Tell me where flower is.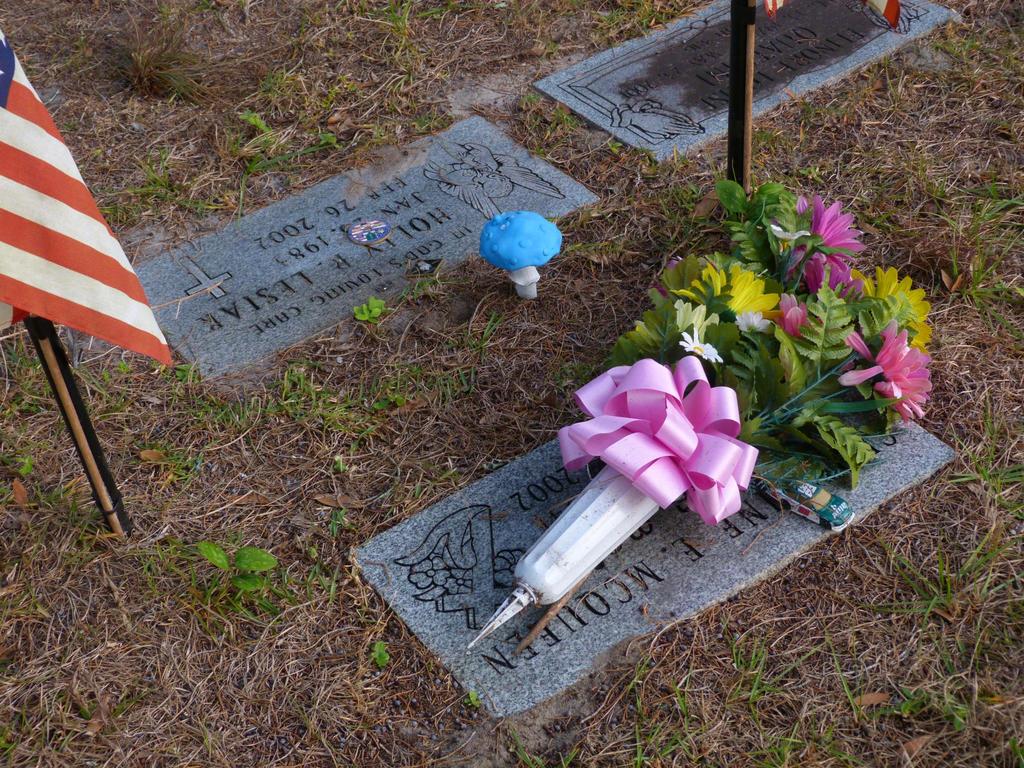
flower is at 678:327:721:368.
